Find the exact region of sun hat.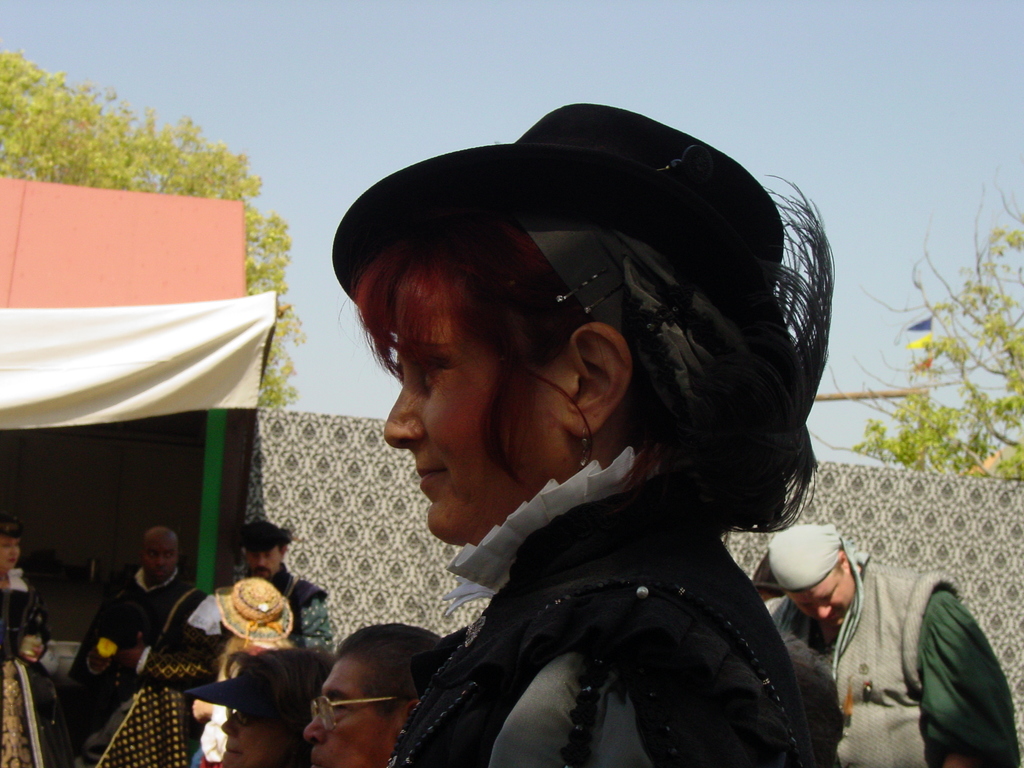
Exact region: BBox(0, 505, 38, 543).
